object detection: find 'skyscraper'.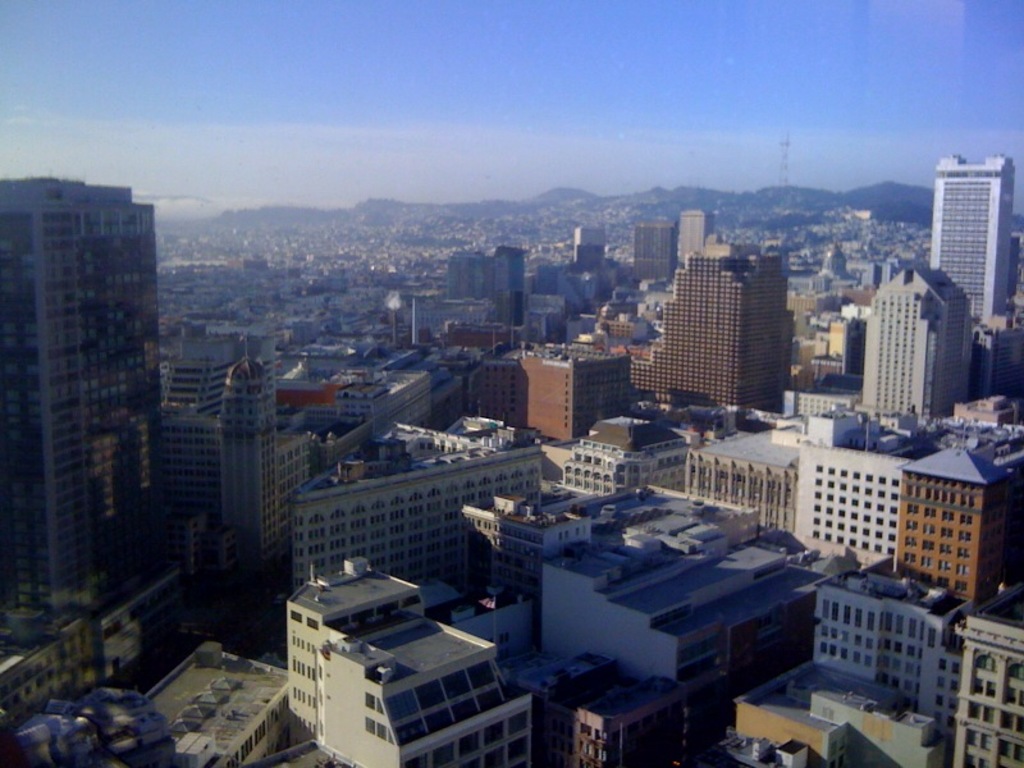
select_region(557, 410, 710, 495).
